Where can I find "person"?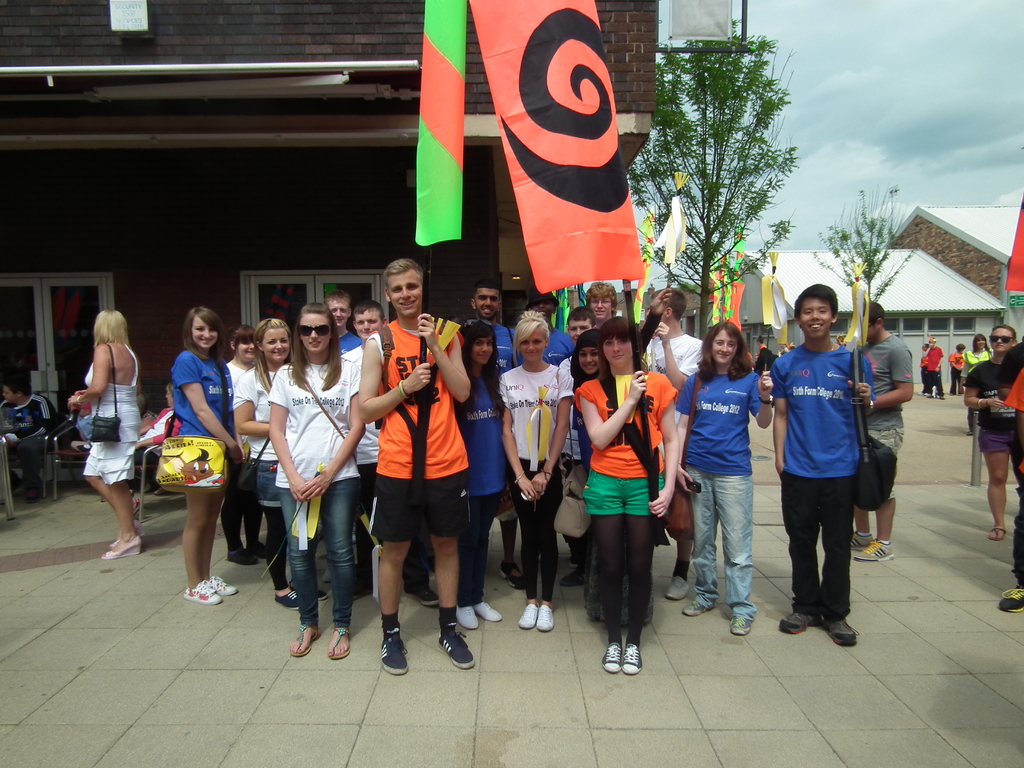
You can find it at Rect(993, 357, 1023, 615).
